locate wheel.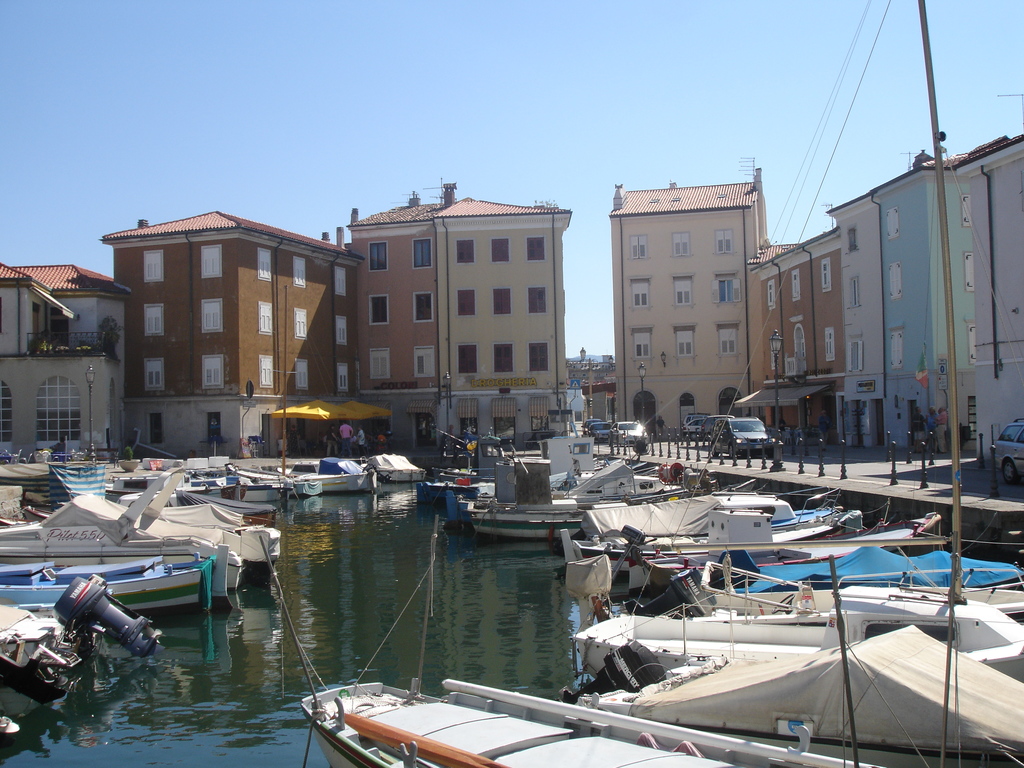
Bounding box: bbox=[1004, 457, 1016, 484].
